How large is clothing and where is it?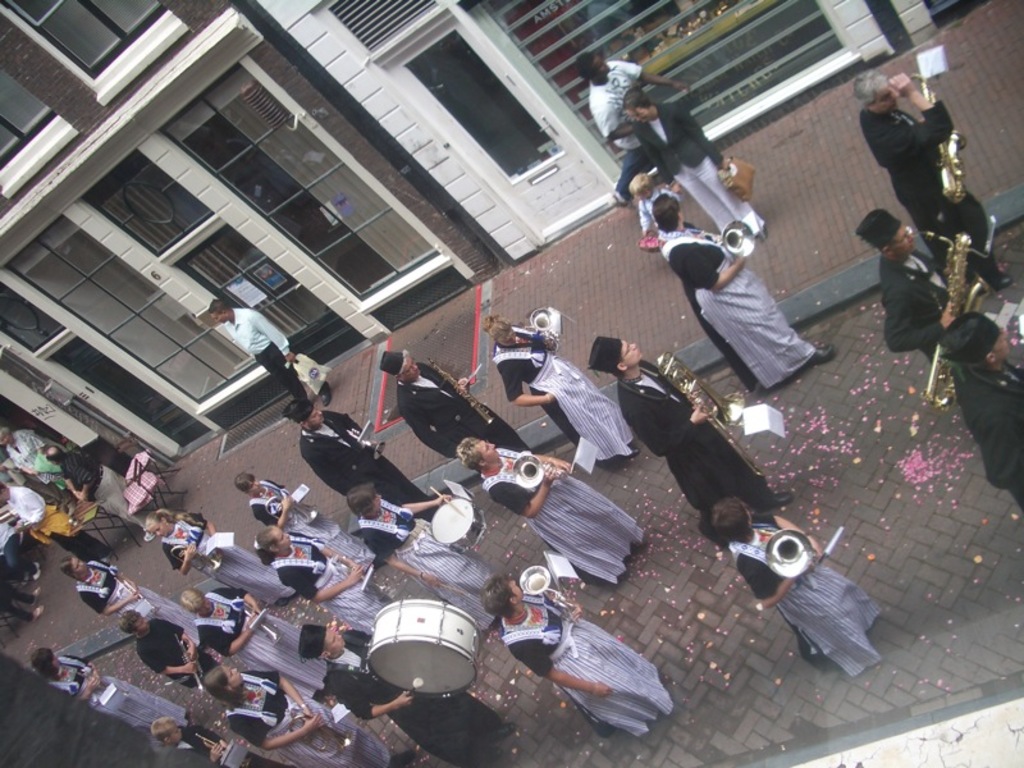
Bounding box: 493/611/675/737.
